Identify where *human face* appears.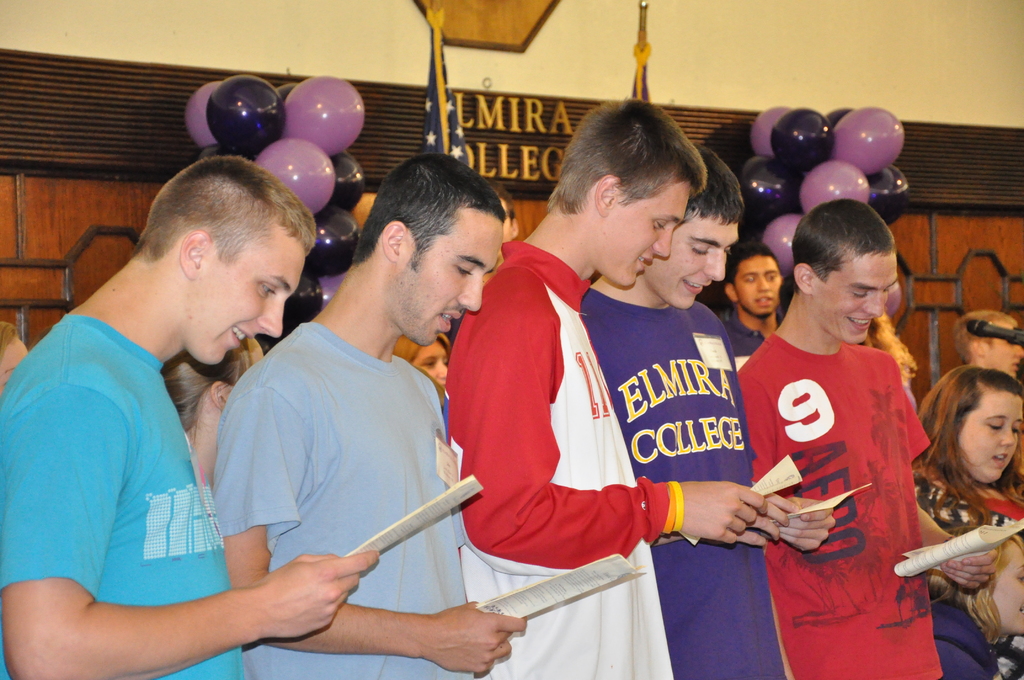
Appears at x1=961, y1=393, x2=1023, y2=483.
